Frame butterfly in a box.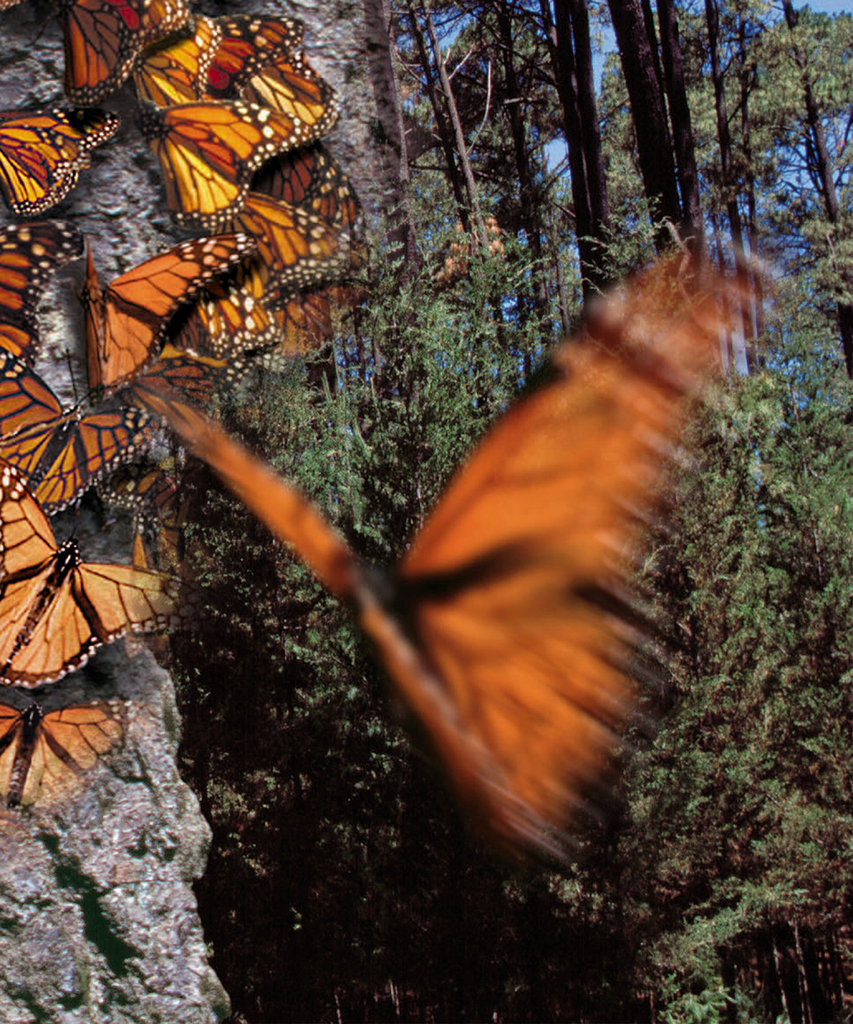
[109,252,763,888].
